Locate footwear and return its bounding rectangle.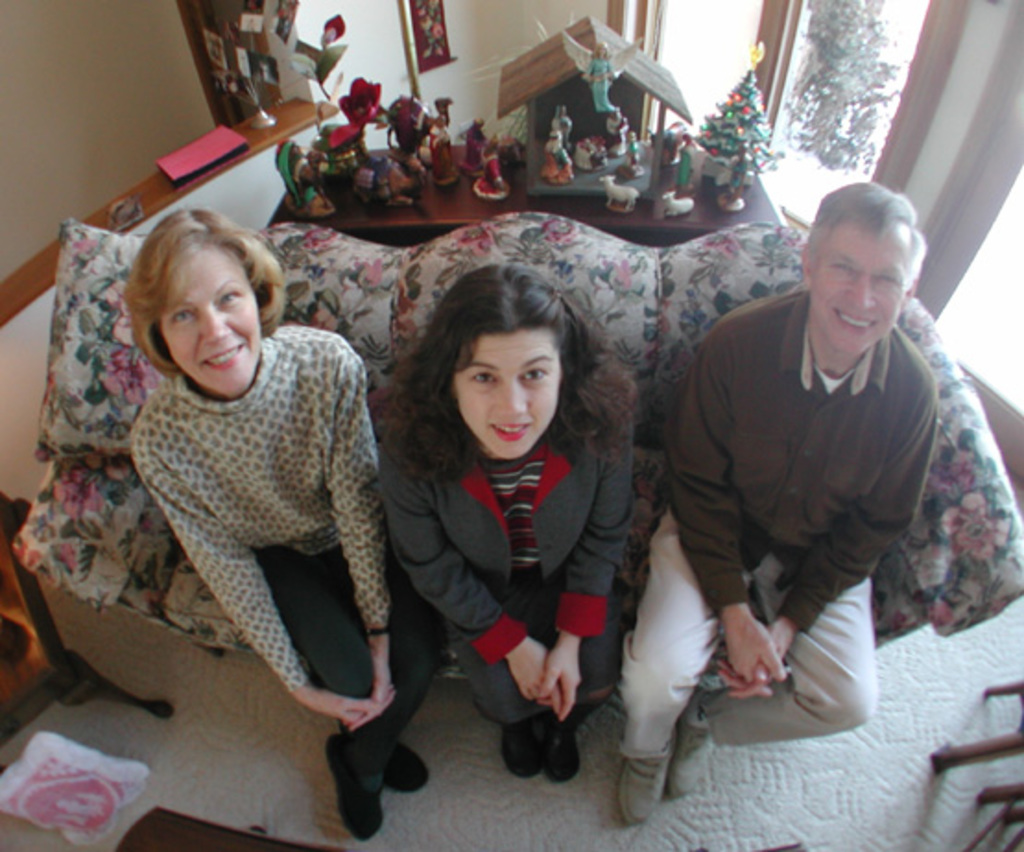
detection(327, 727, 384, 846).
